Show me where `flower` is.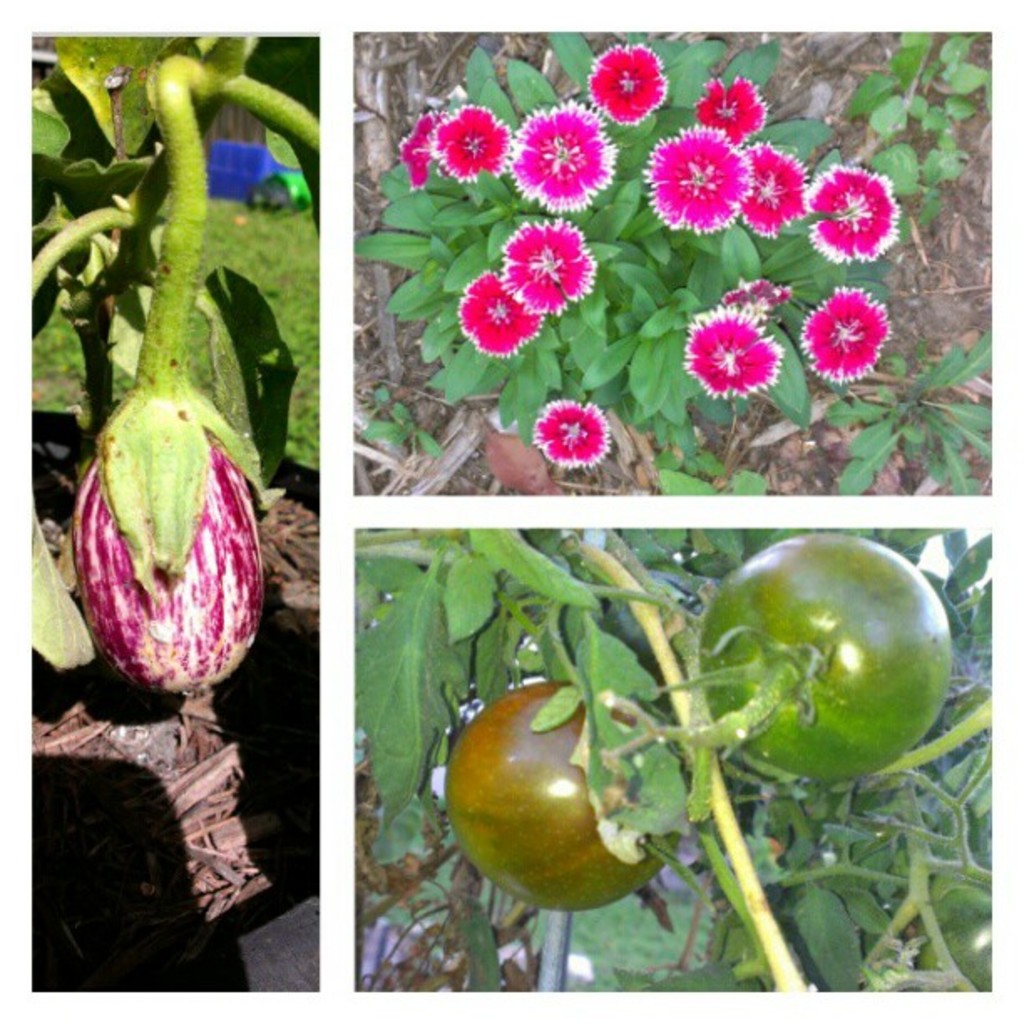
`flower` is at 455:266:542:351.
